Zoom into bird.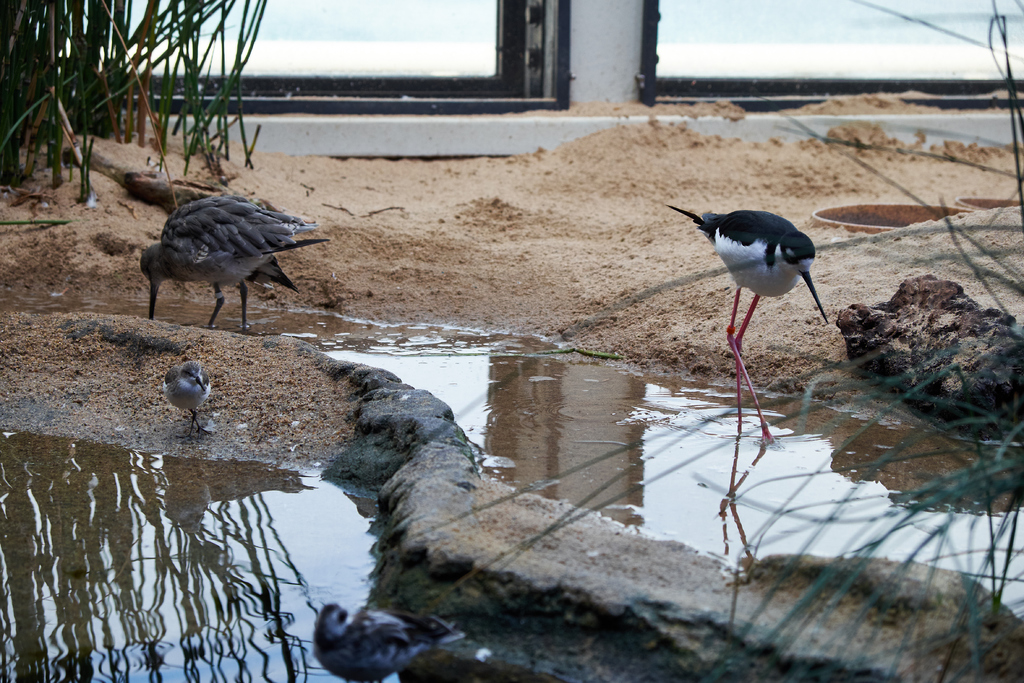
Zoom target: {"left": 312, "top": 612, "right": 437, "bottom": 682}.
